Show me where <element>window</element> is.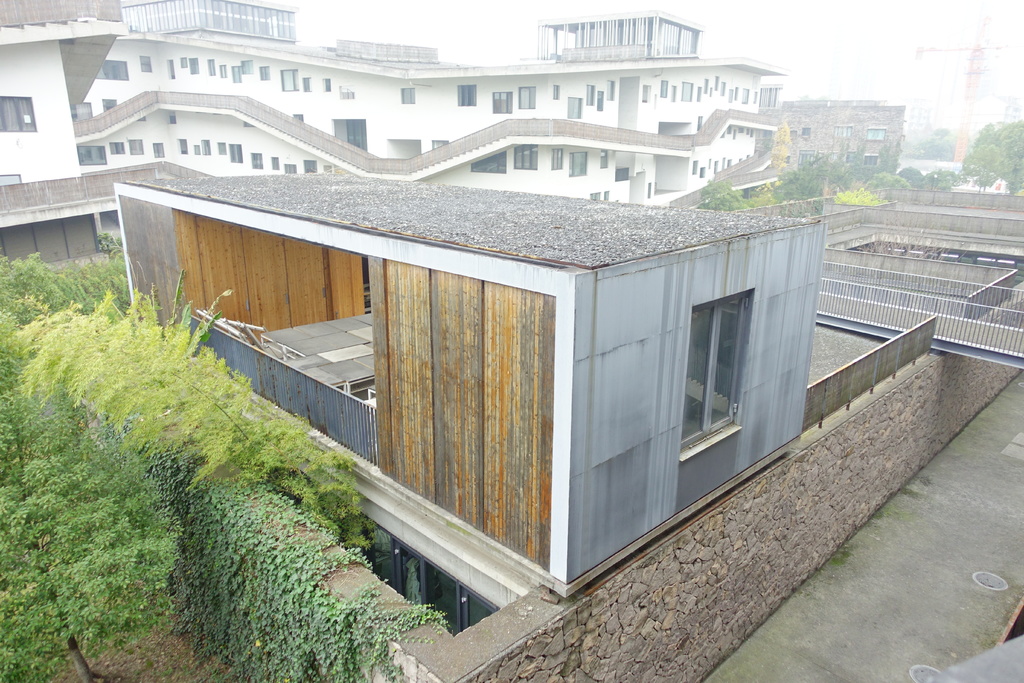
<element>window</element> is at 397:86:416:103.
